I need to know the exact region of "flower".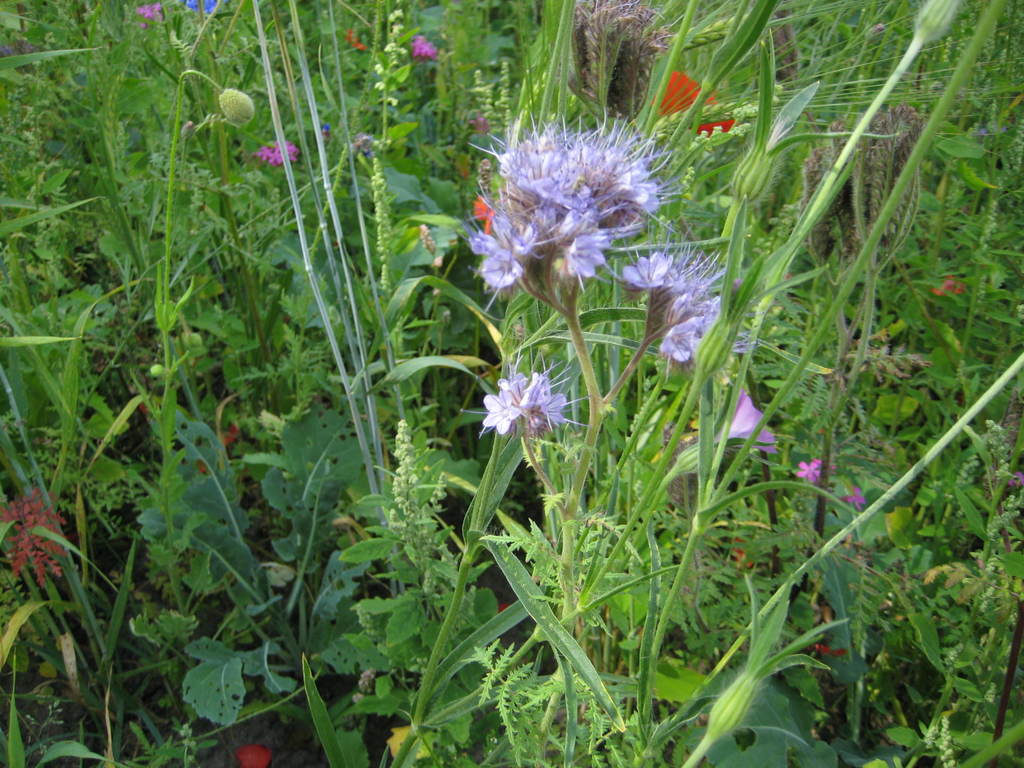
Region: bbox=[185, 0, 198, 15].
